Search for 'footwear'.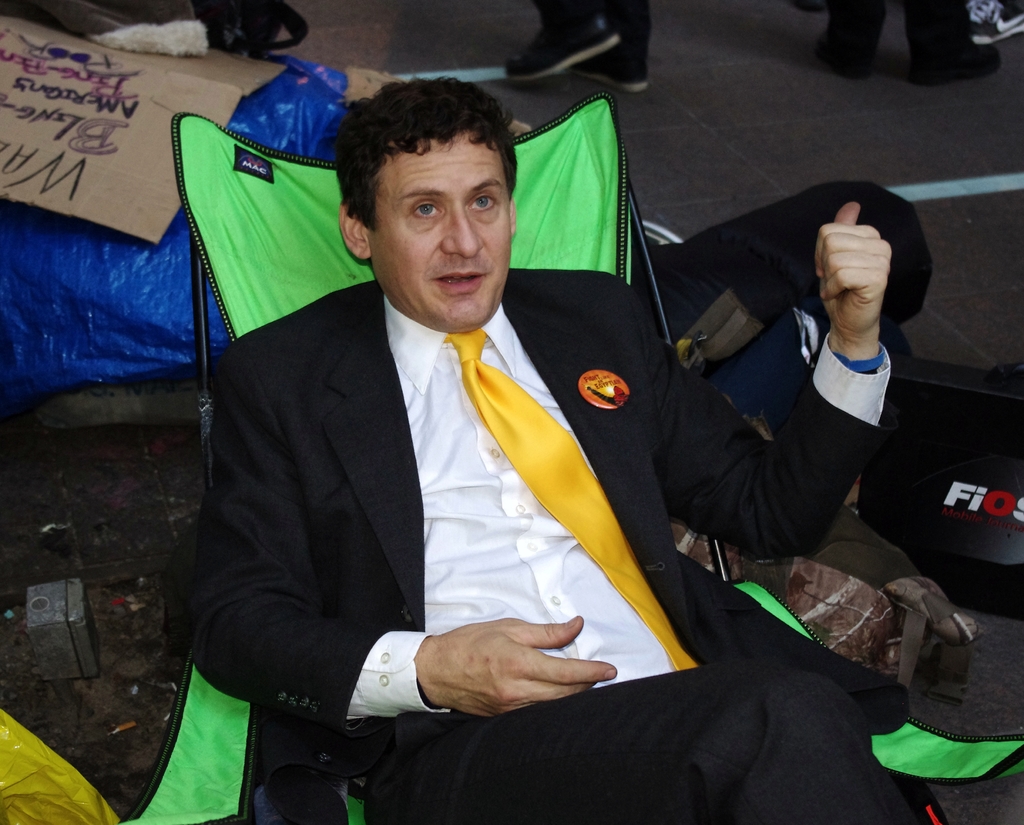
Found at {"left": 565, "top": 53, "right": 650, "bottom": 94}.
